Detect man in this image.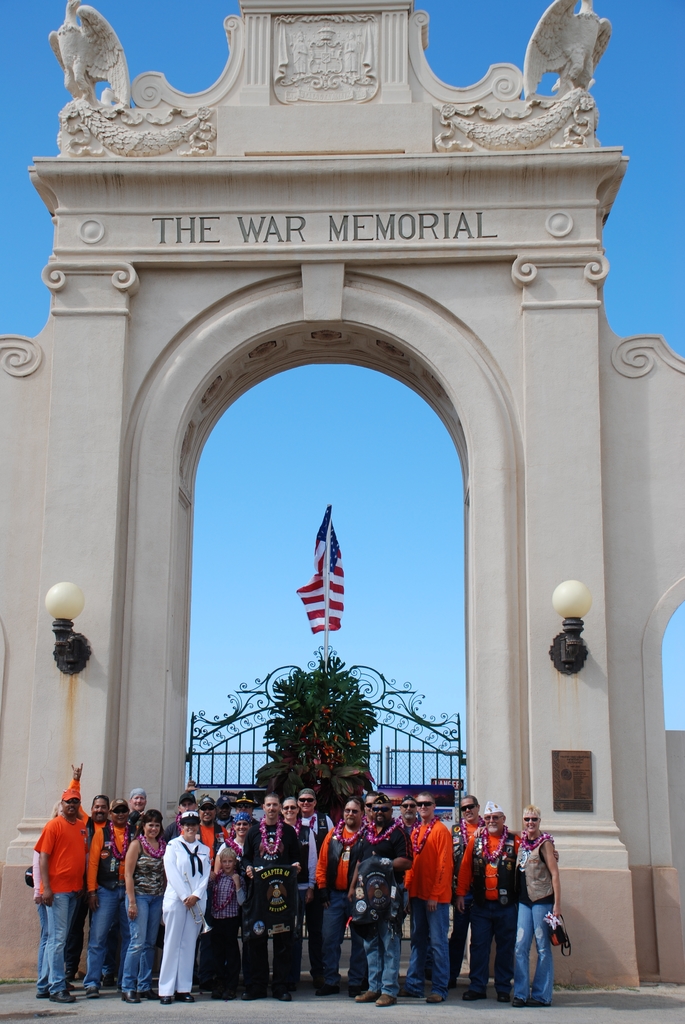
Detection: region(443, 787, 485, 993).
